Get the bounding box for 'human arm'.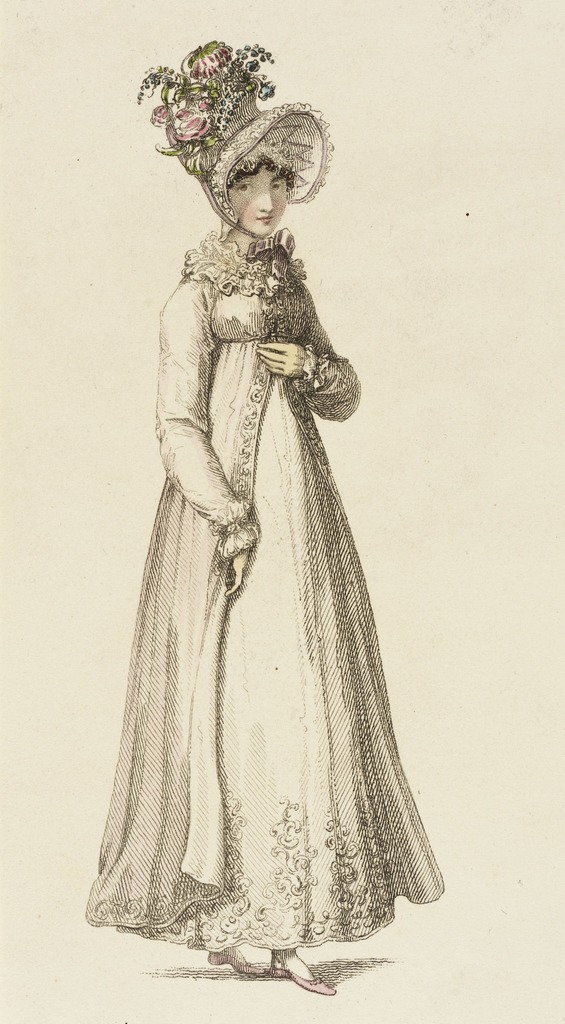
rect(149, 275, 259, 591).
